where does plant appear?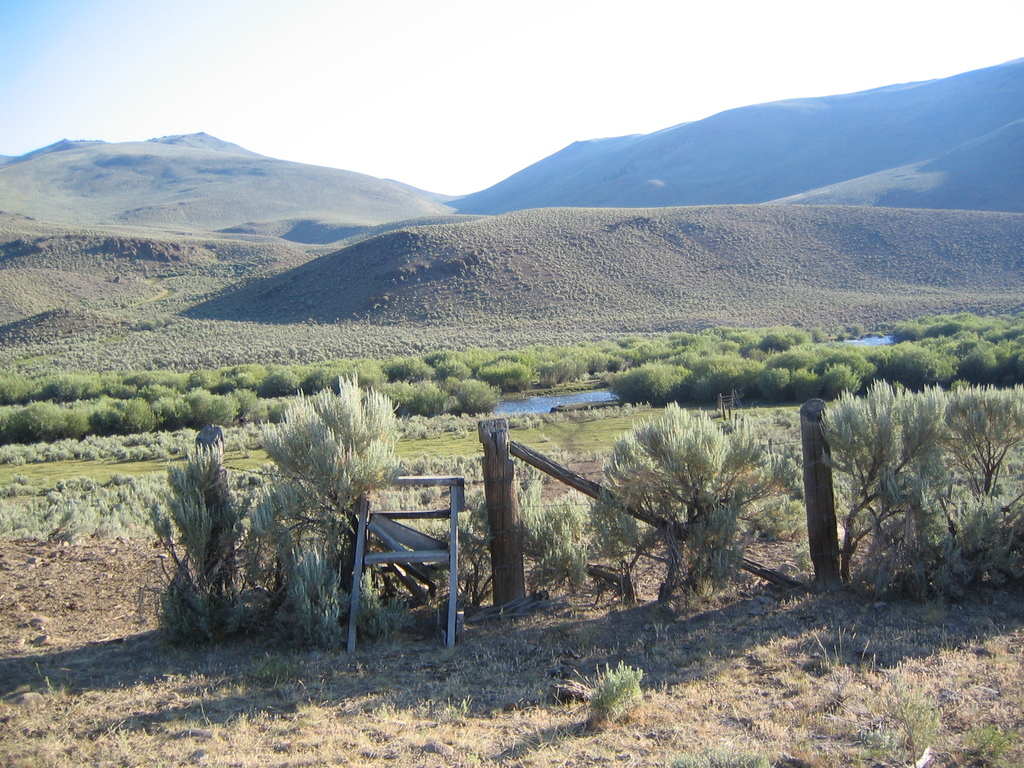
Appears at (154,318,160,326).
